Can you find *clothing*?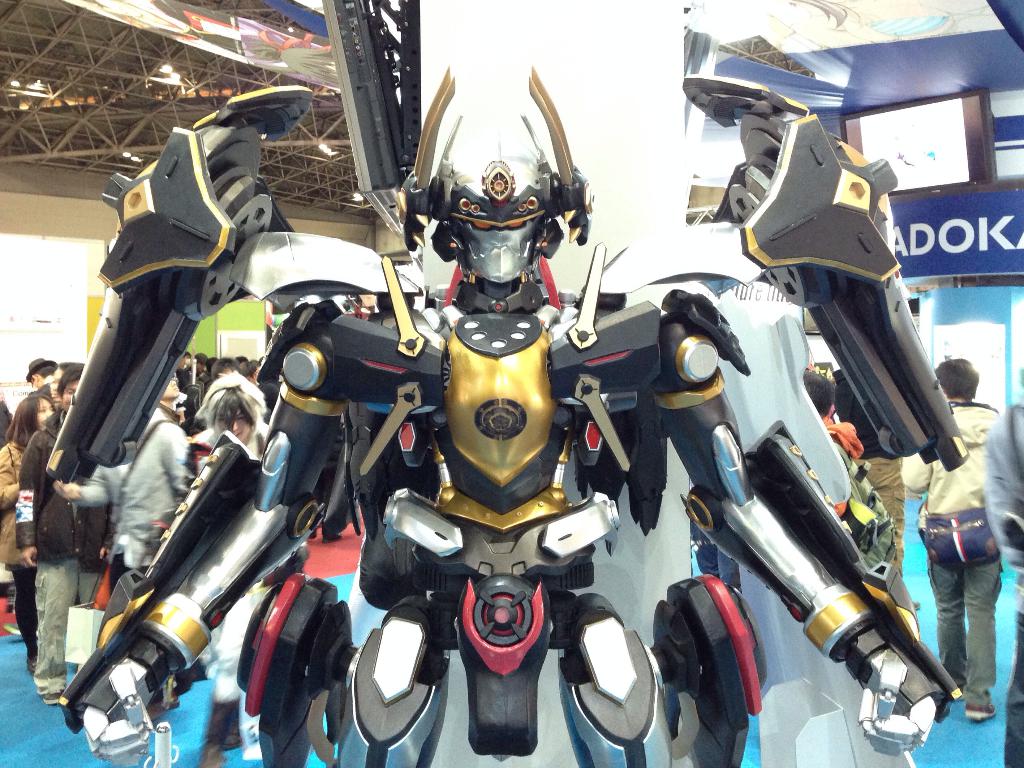
Yes, bounding box: BBox(980, 404, 1023, 767).
